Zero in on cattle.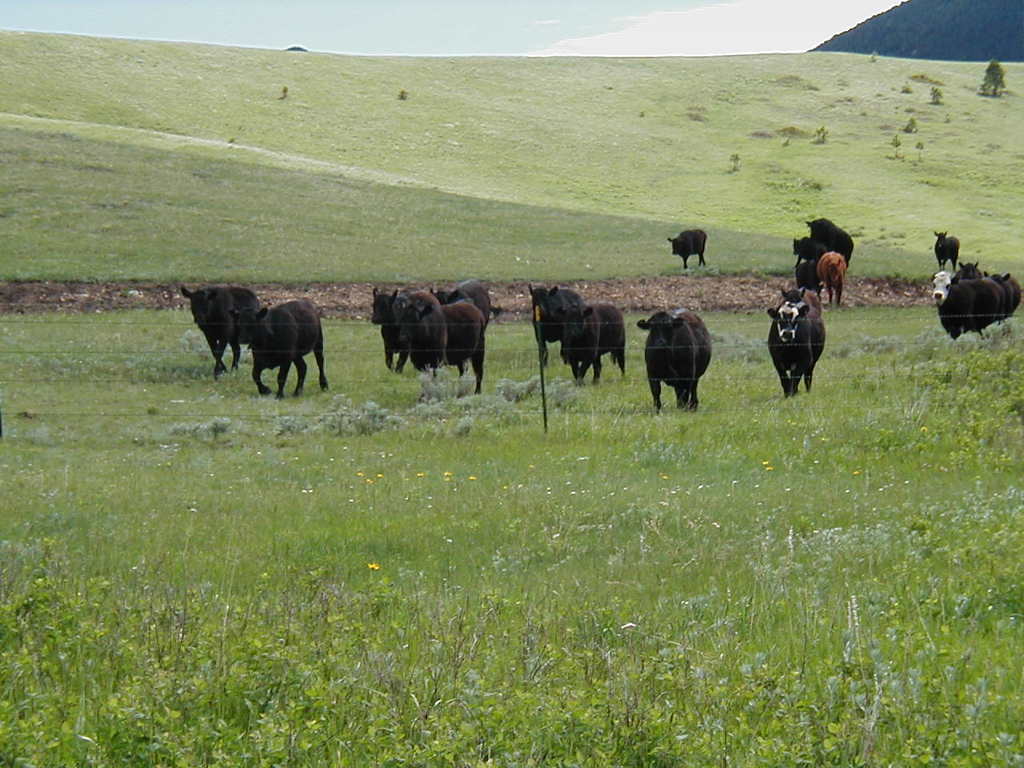
Zeroed in: [x1=990, y1=274, x2=1022, y2=318].
